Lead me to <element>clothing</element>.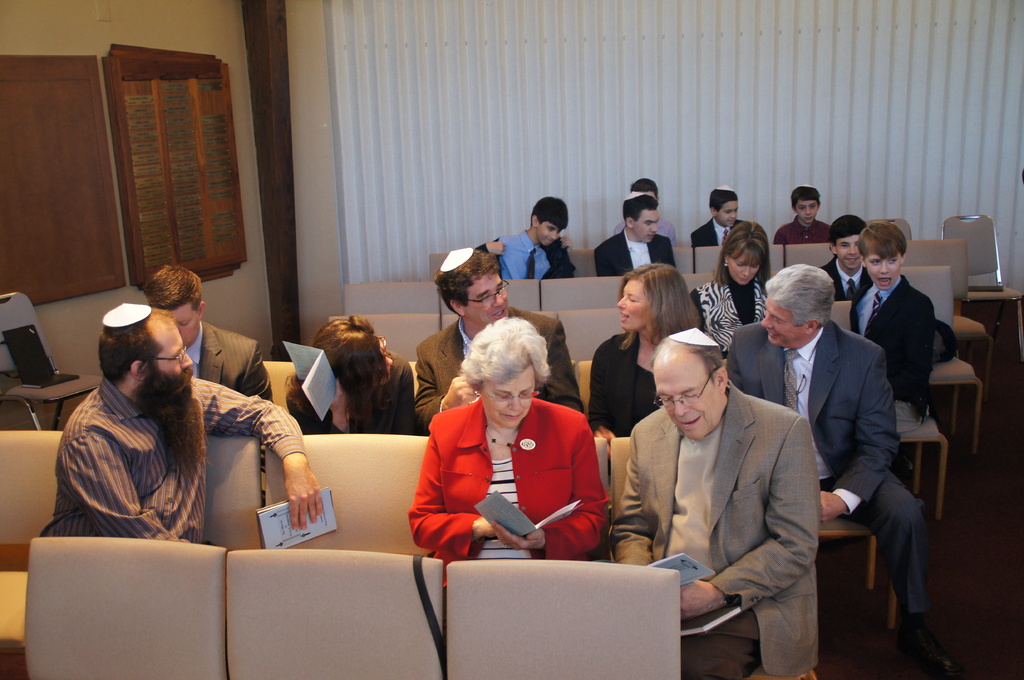
Lead to rect(482, 235, 576, 285).
